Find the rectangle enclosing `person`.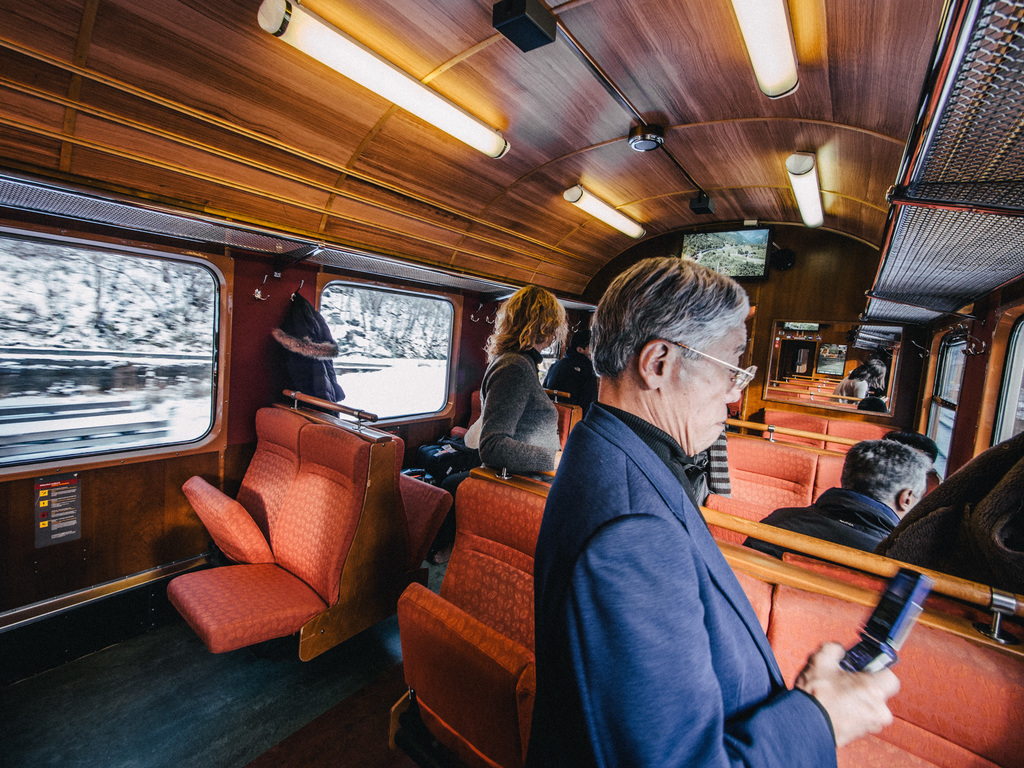
x1=478 y1=270 x2=564 y2=481.
